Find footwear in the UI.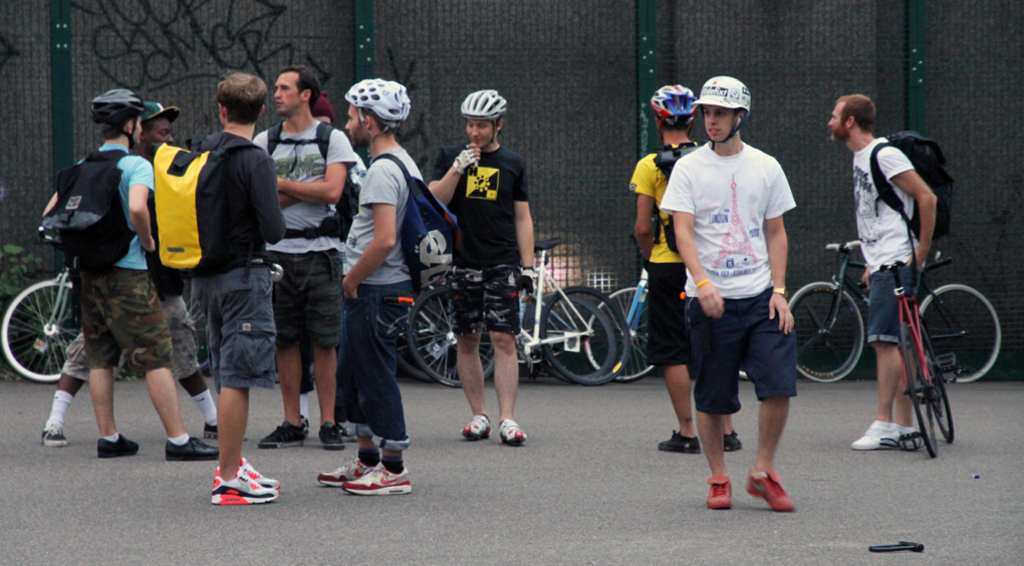
UI element at region(705, 474, 735, 509).
